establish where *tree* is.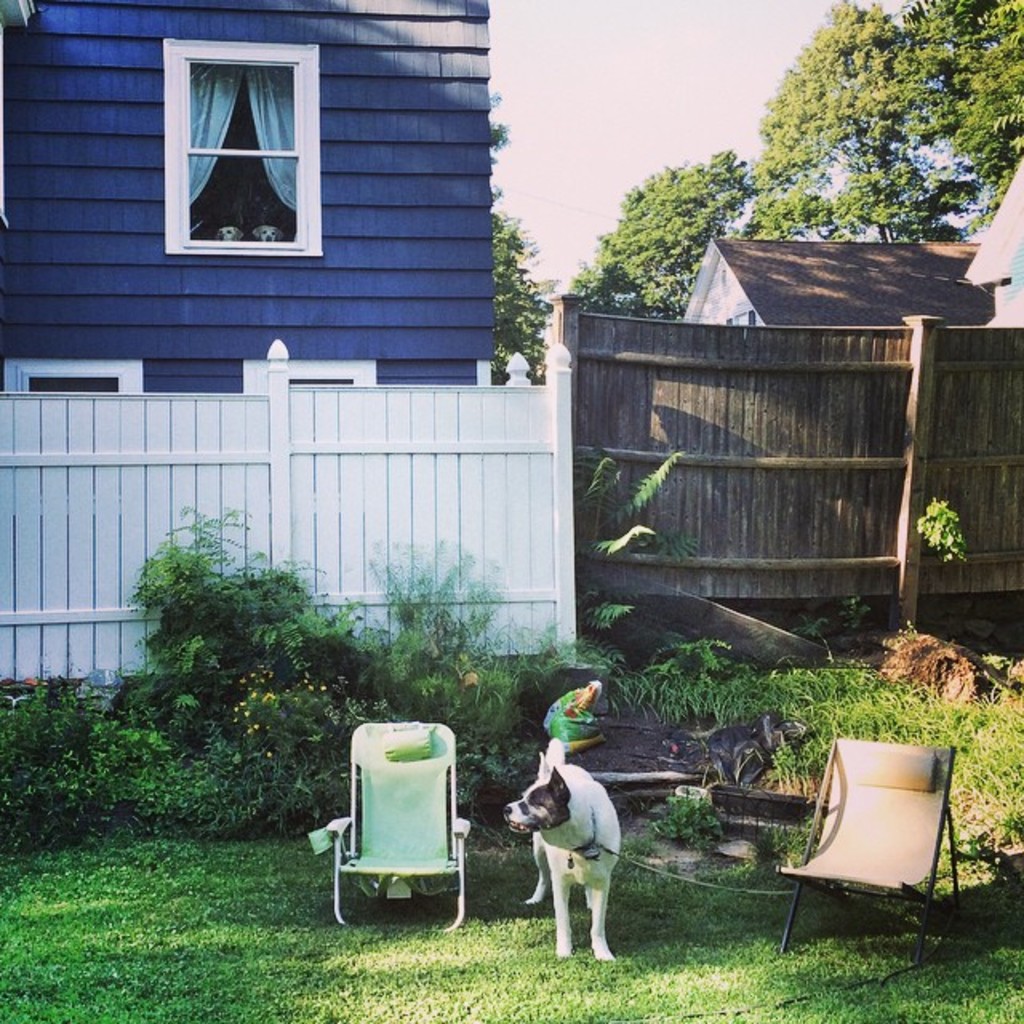
Established at x1=754 y1=0 x2=990 y2=246.
